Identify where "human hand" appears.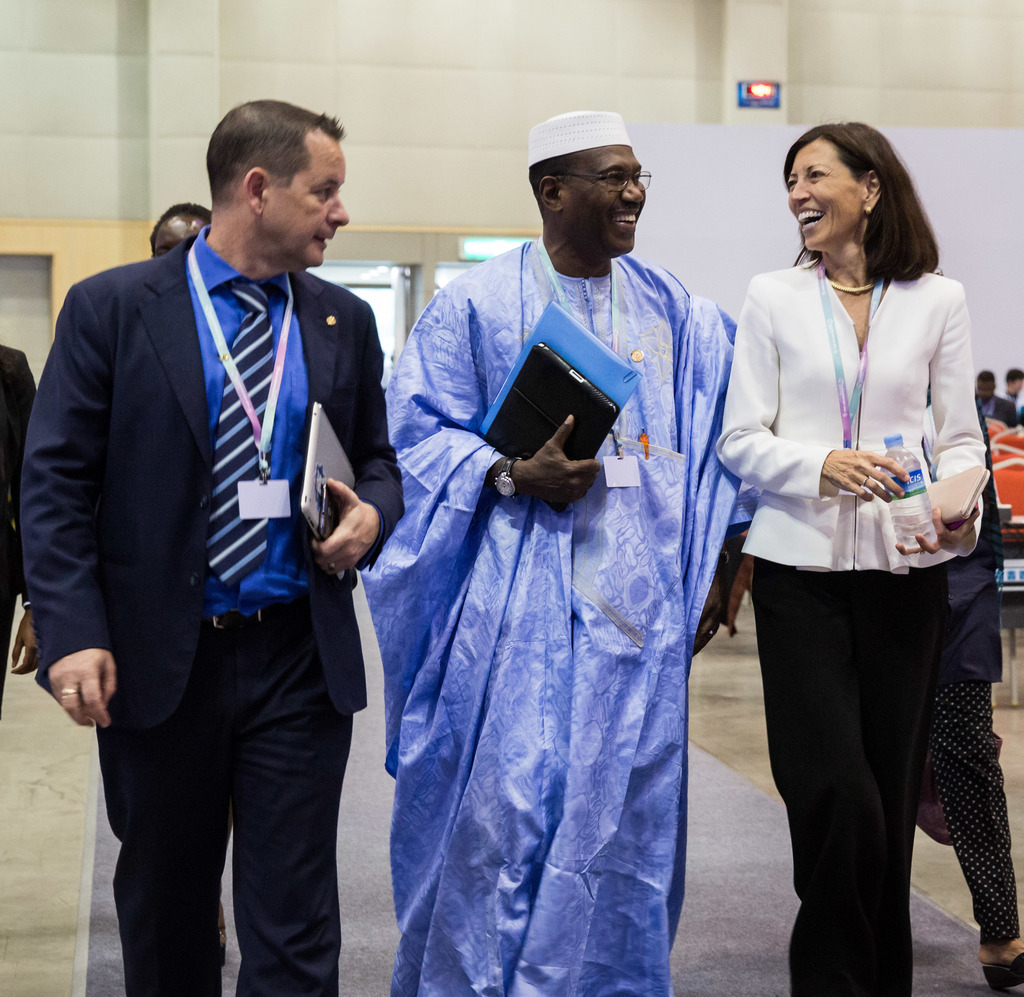
Appears at <region>818, 447, 911, 505</region>.
